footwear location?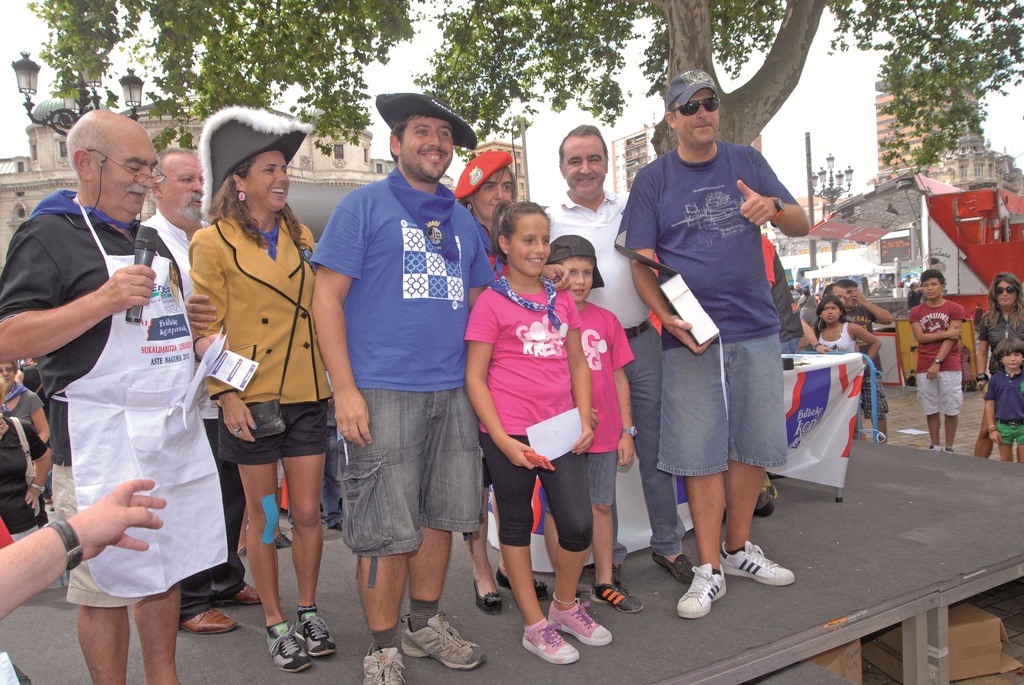
648, 549, 698, 583
